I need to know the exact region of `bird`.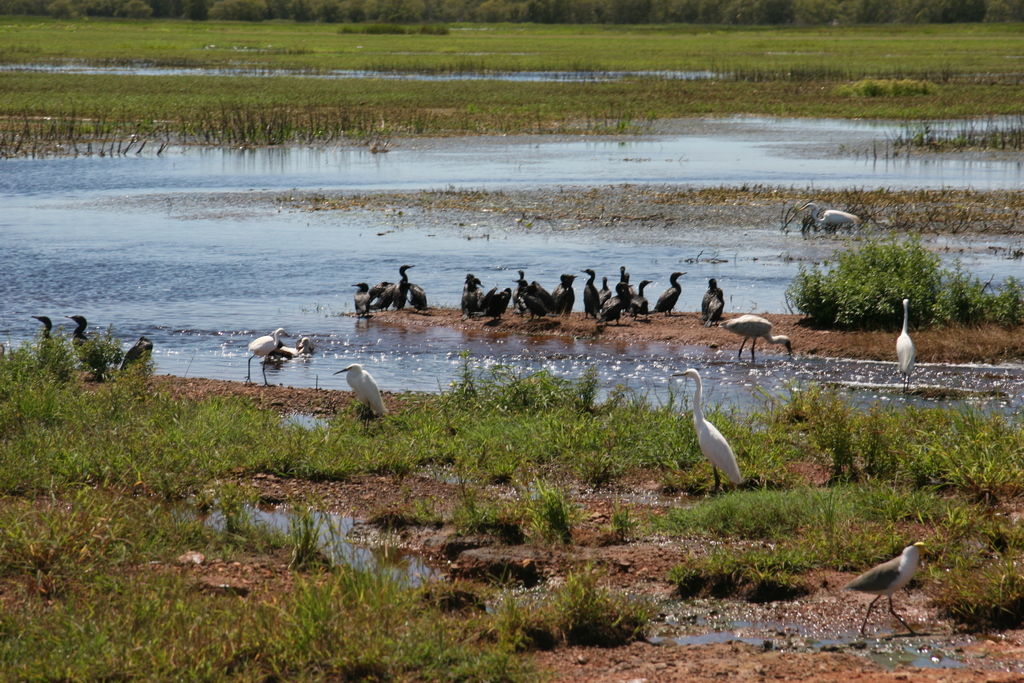
Region: box(483, 288, 514, 325).
